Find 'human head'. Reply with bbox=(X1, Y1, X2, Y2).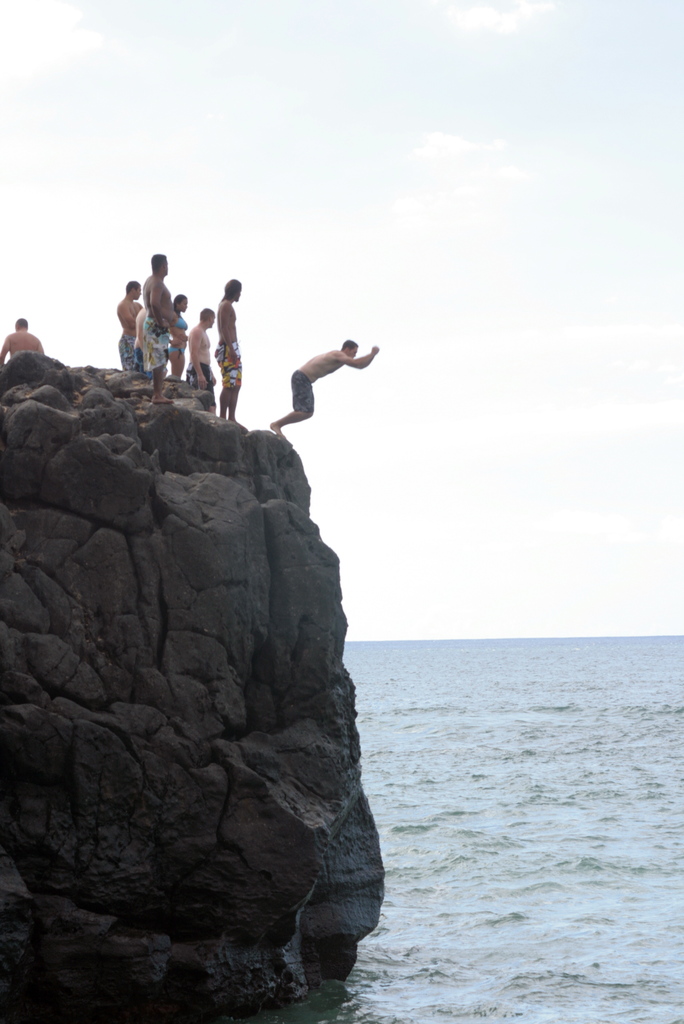
bbox=(225, 279, 243, 301).
